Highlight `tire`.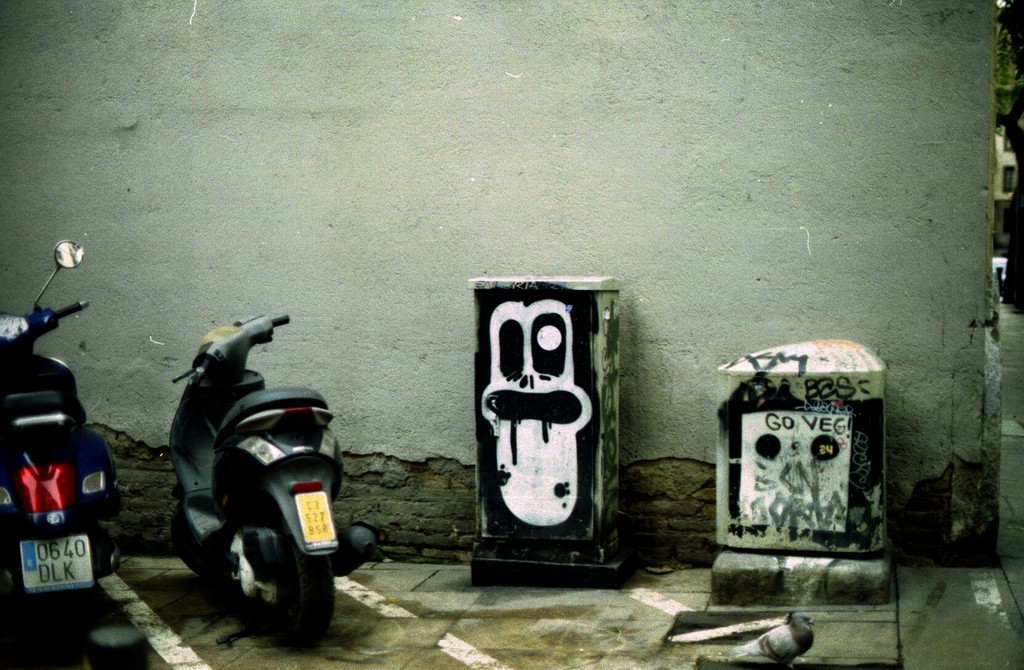
Highlighted region: bbox=(214, 488, 335, 639).
